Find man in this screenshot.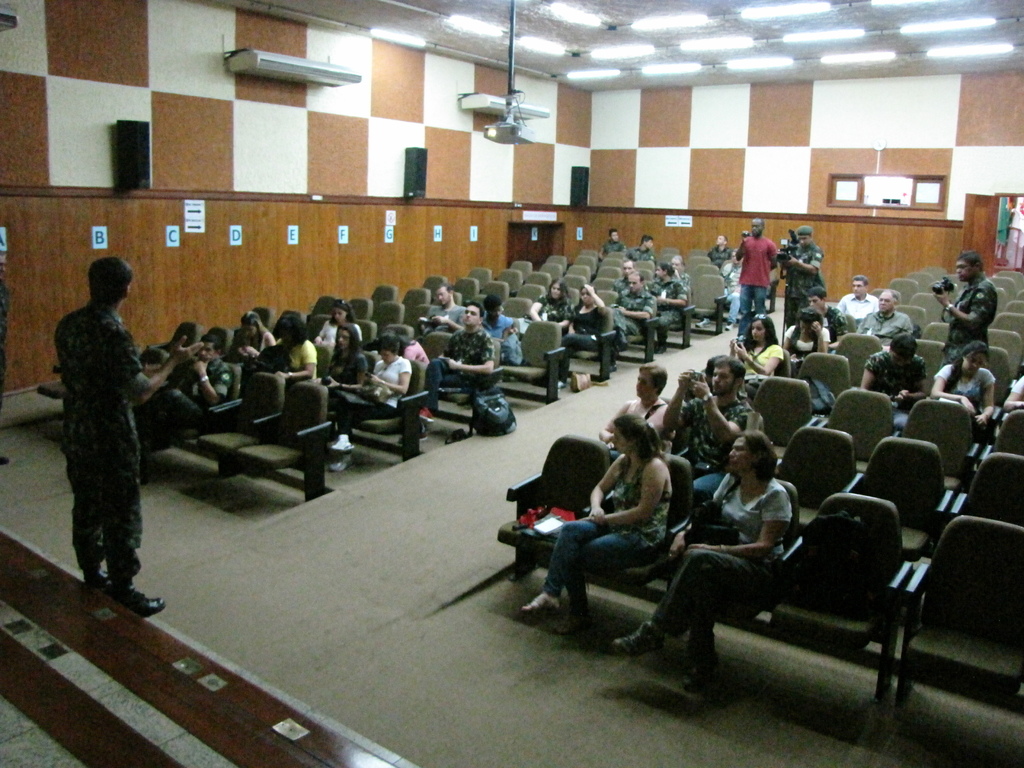
The bounding box for man is crop(778, 224, 827, 328).
